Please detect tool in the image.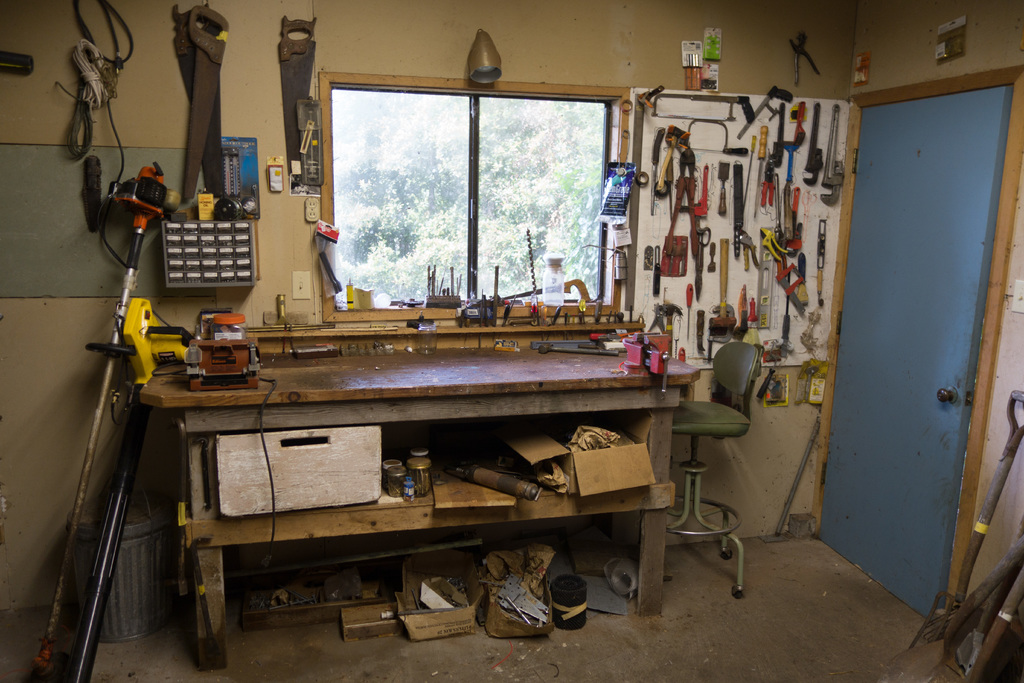
(306,250,340,295).
